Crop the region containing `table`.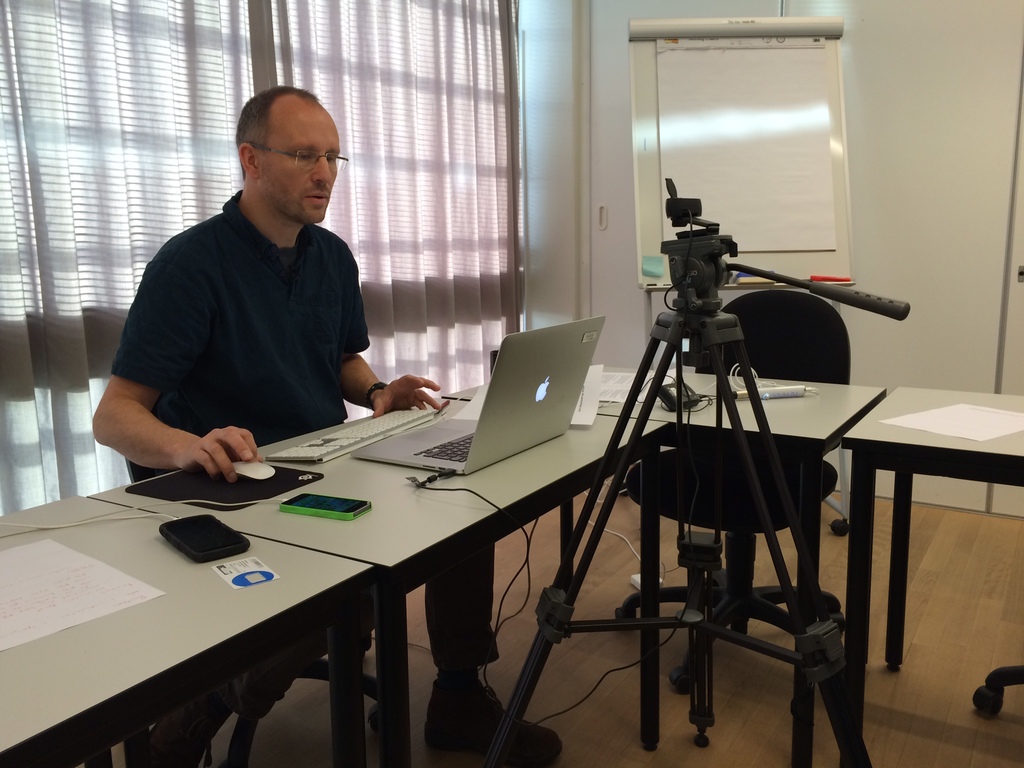
Crop region: <region>24, 378, 734, 762</region>.
